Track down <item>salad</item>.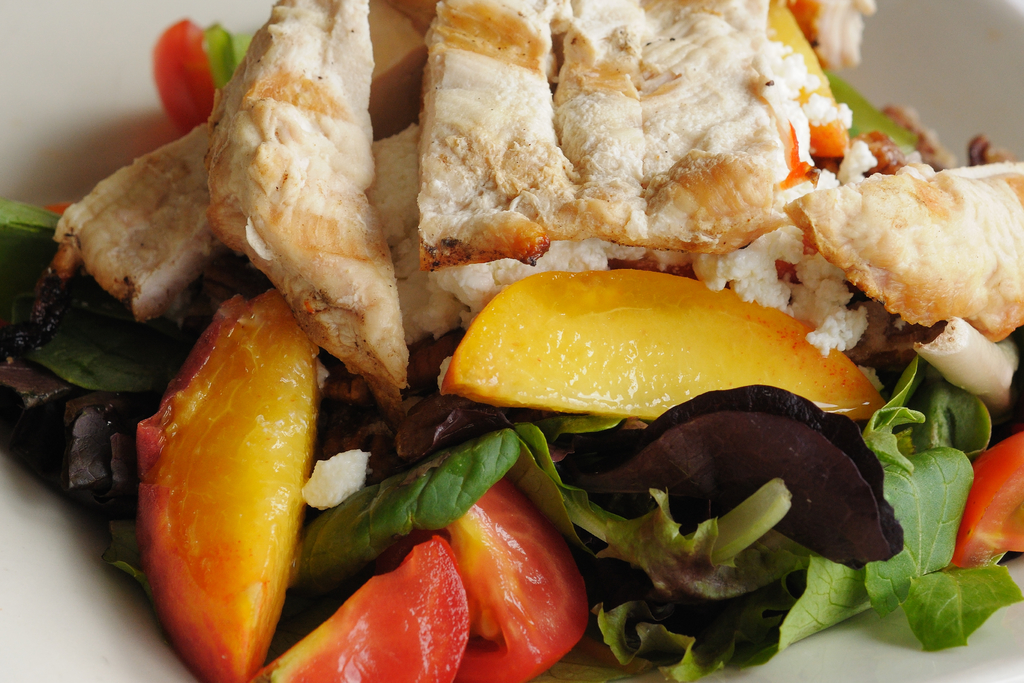
Tracked to (0, 0, 1023, 682).
